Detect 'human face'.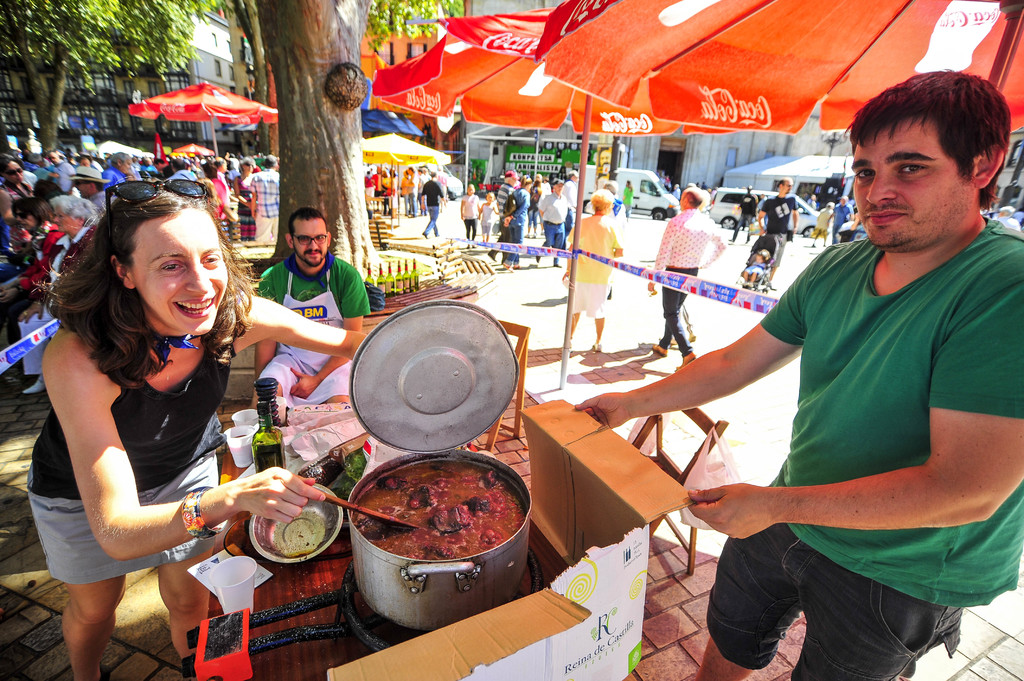
Detected at [130,208,228,334].
